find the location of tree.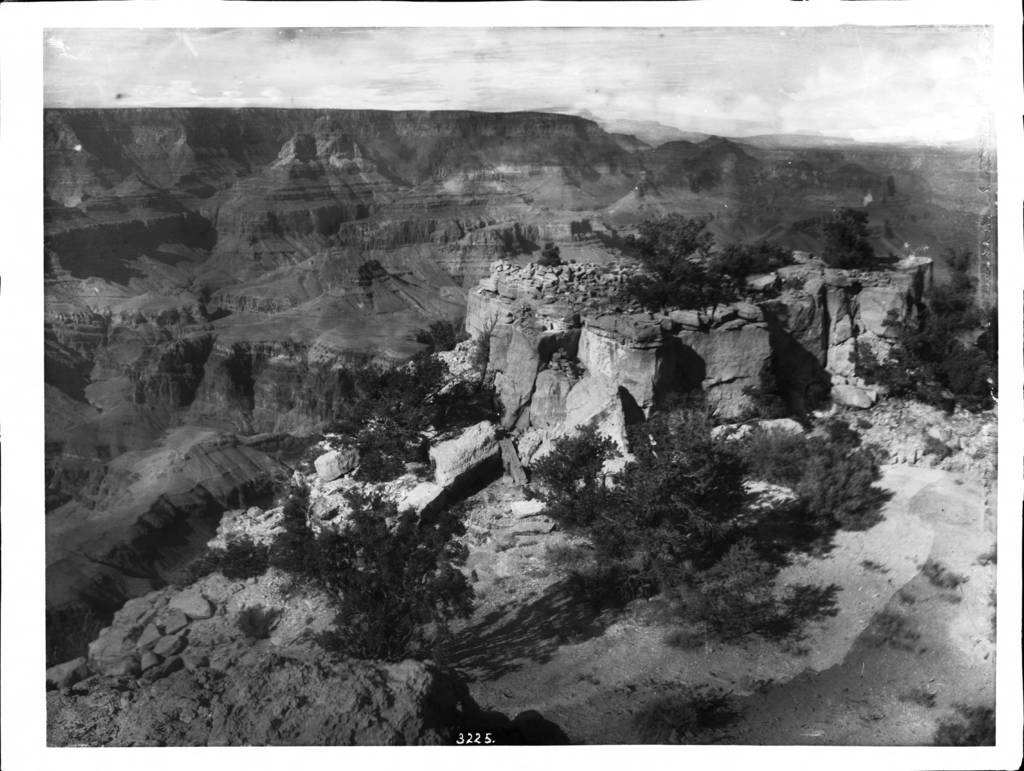
Location: locate(813, 197, 876, 273).
